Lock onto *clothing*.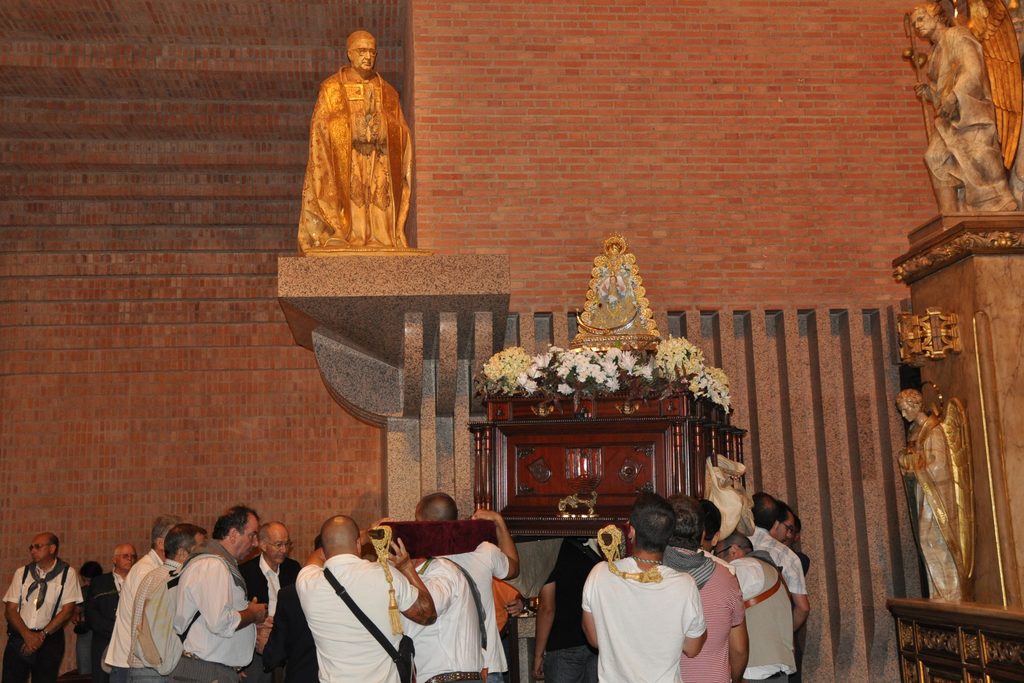
Locked: (128, 557, 180, 682).
